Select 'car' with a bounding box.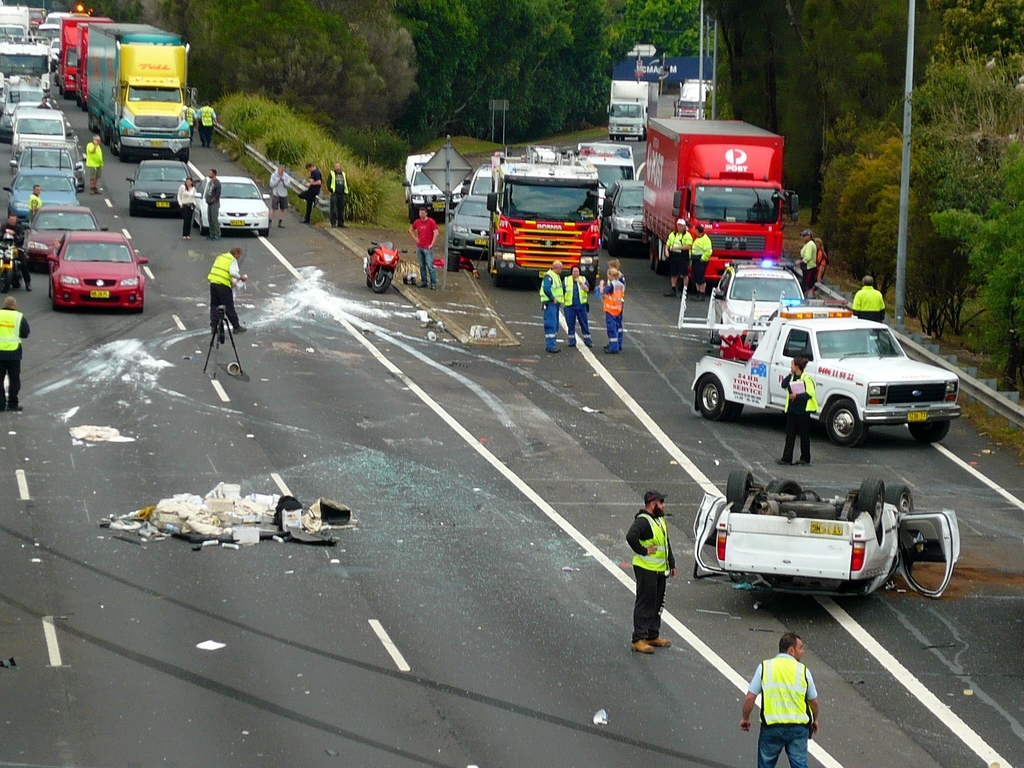
bbox=[449, 191, 495, 271].
